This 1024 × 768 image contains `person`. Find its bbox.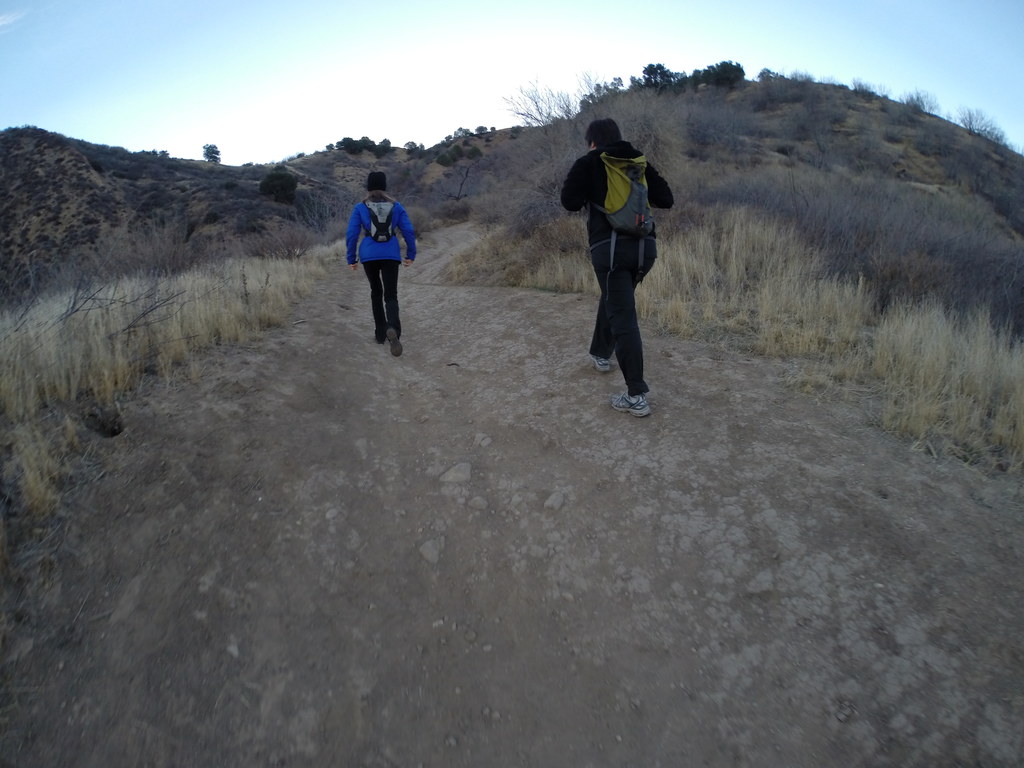
detection(341, 170, 416, 346).
